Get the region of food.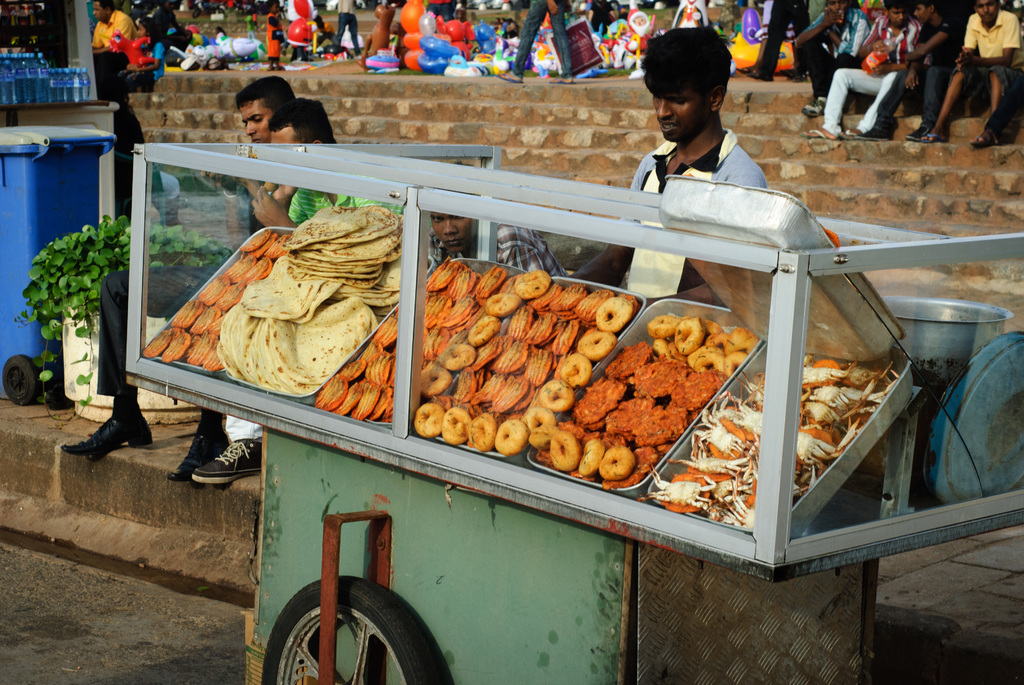
[157, 327, 194, 365].
